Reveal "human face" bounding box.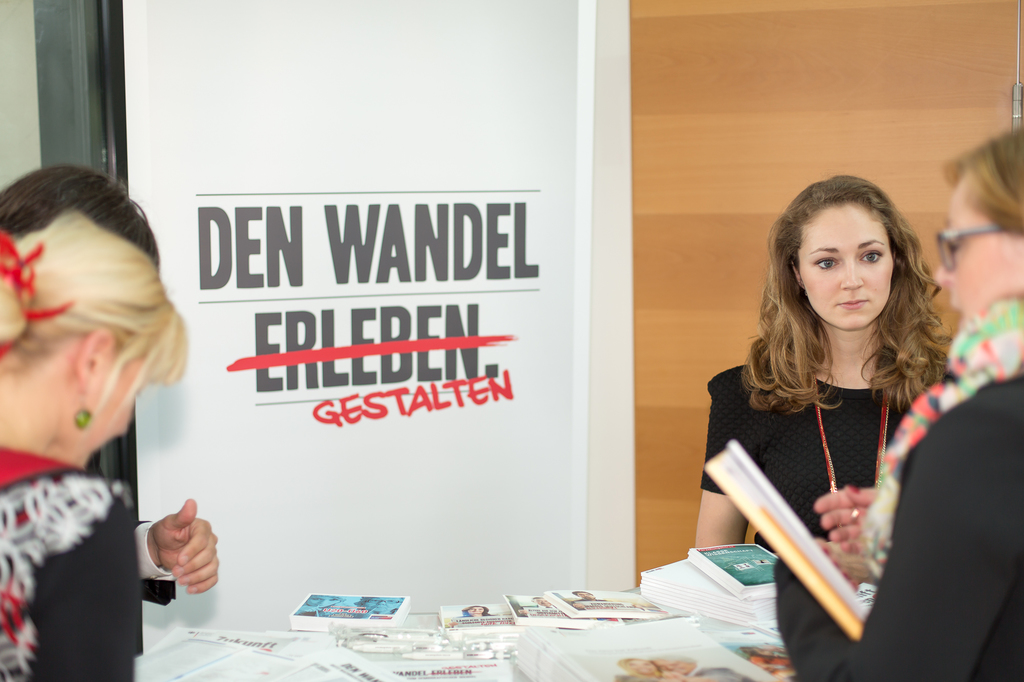
Revealed: region(934, 181, 1023, 324).
